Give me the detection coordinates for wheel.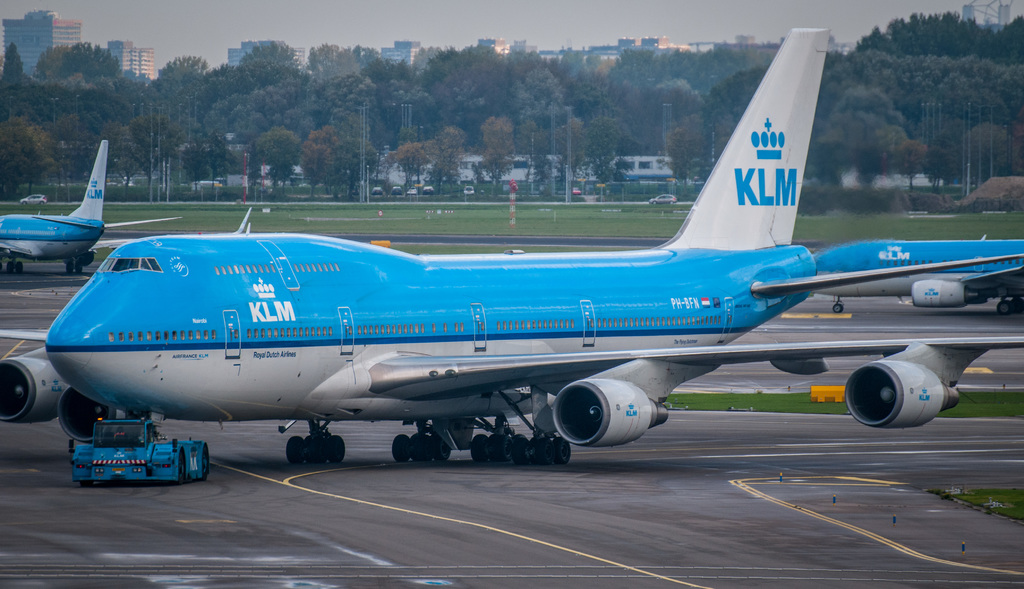
bbox=(202, 445, 209, 479).
